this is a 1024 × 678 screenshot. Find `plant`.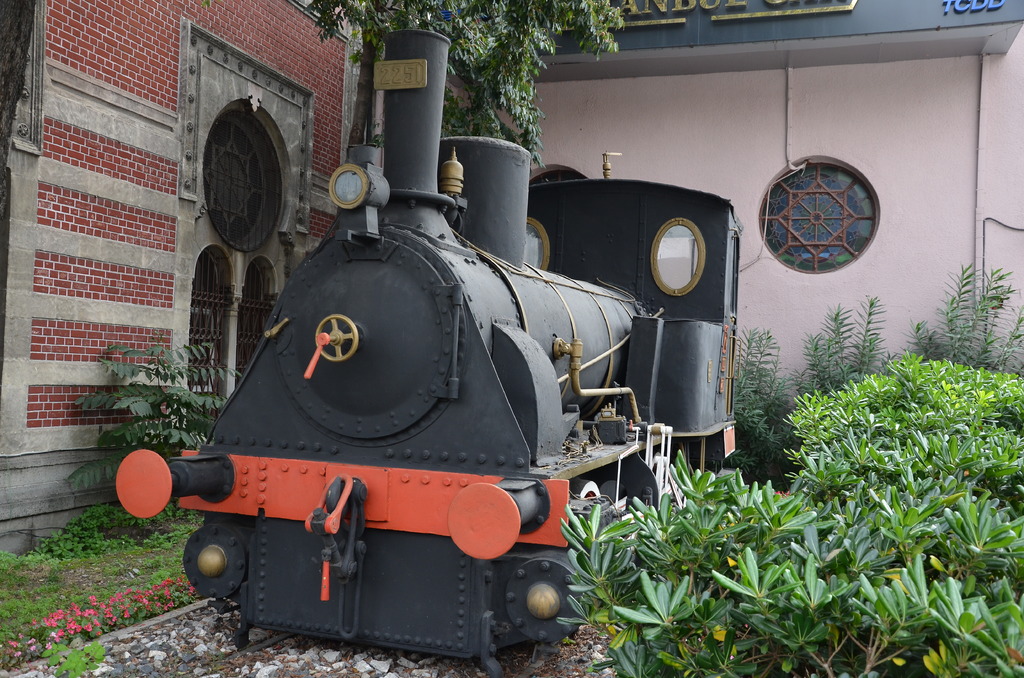
Bounding box: box=[38, 642, 105, 677].
